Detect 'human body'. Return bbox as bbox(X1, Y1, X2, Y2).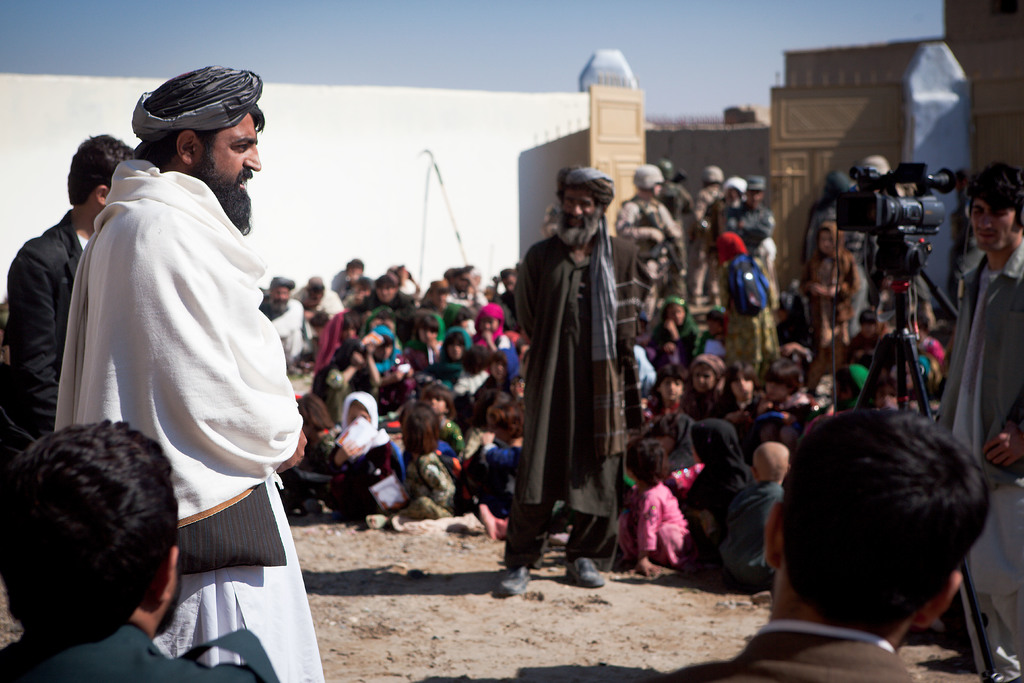
bbox(7, 207, 95, 442).
